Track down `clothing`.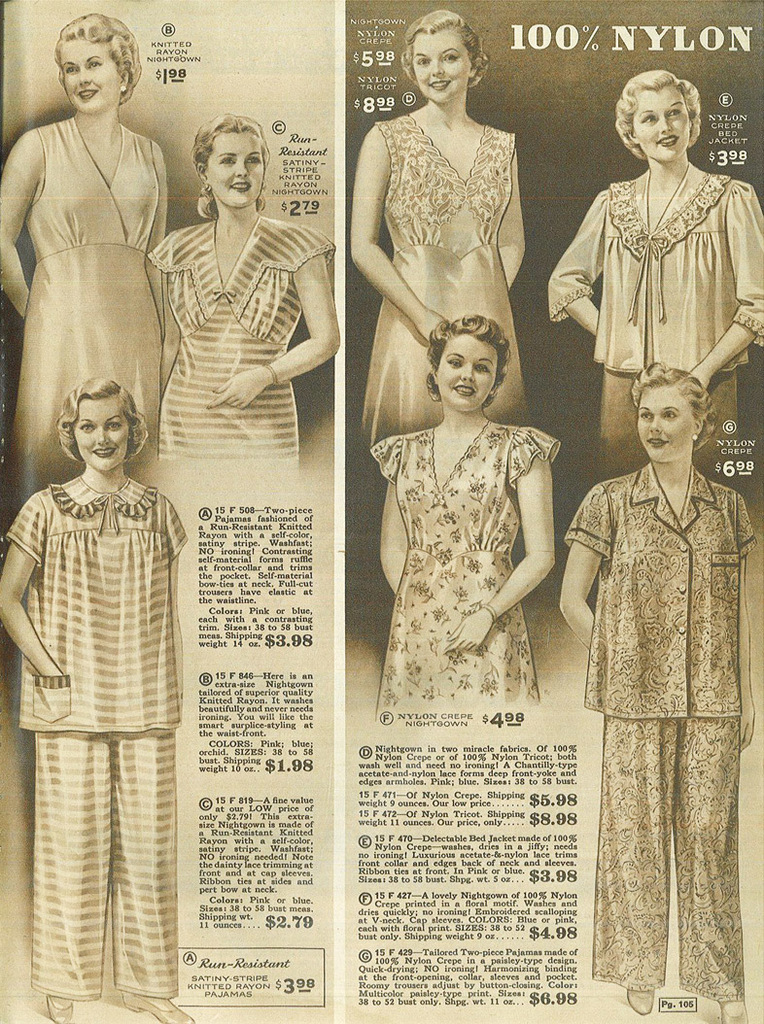
Tracked to detection(563, 372, 746, 966).
